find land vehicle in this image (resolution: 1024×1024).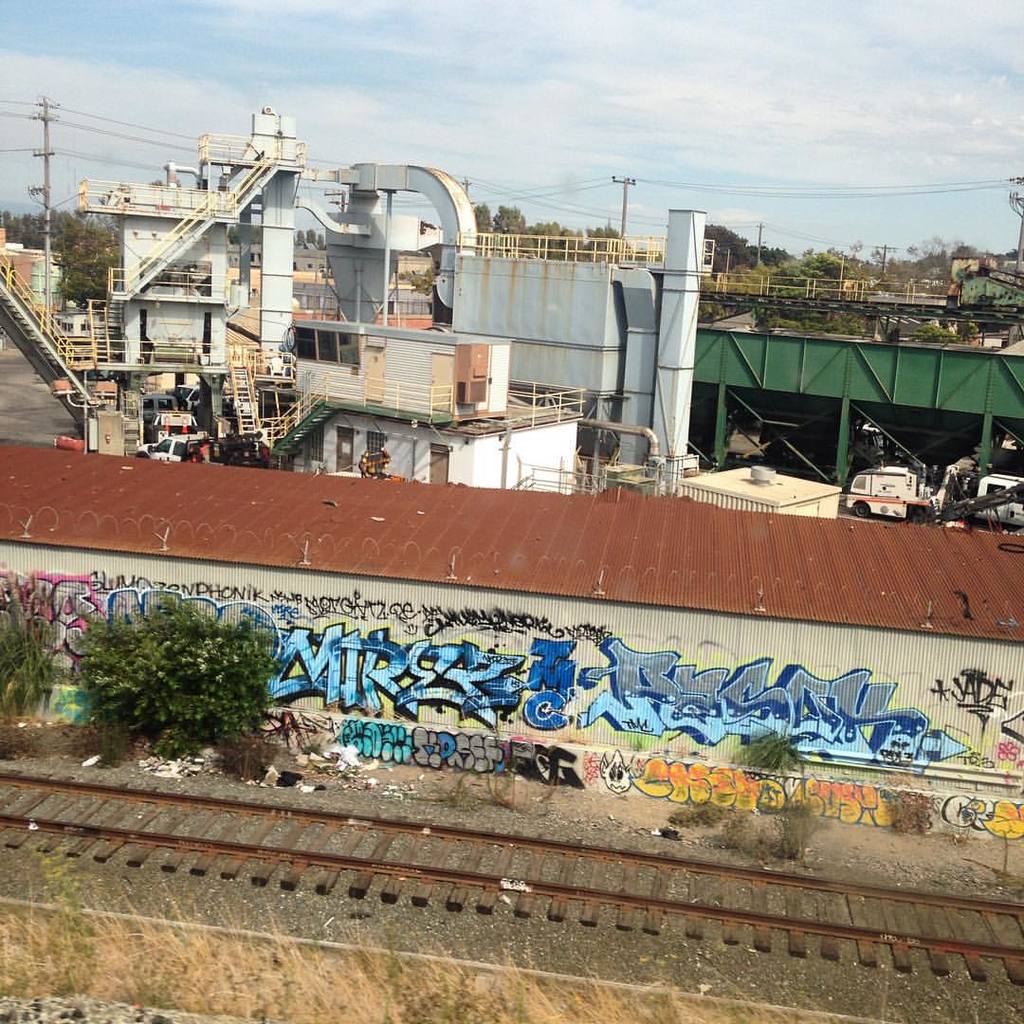
region(972, 468, 1023, 528).
